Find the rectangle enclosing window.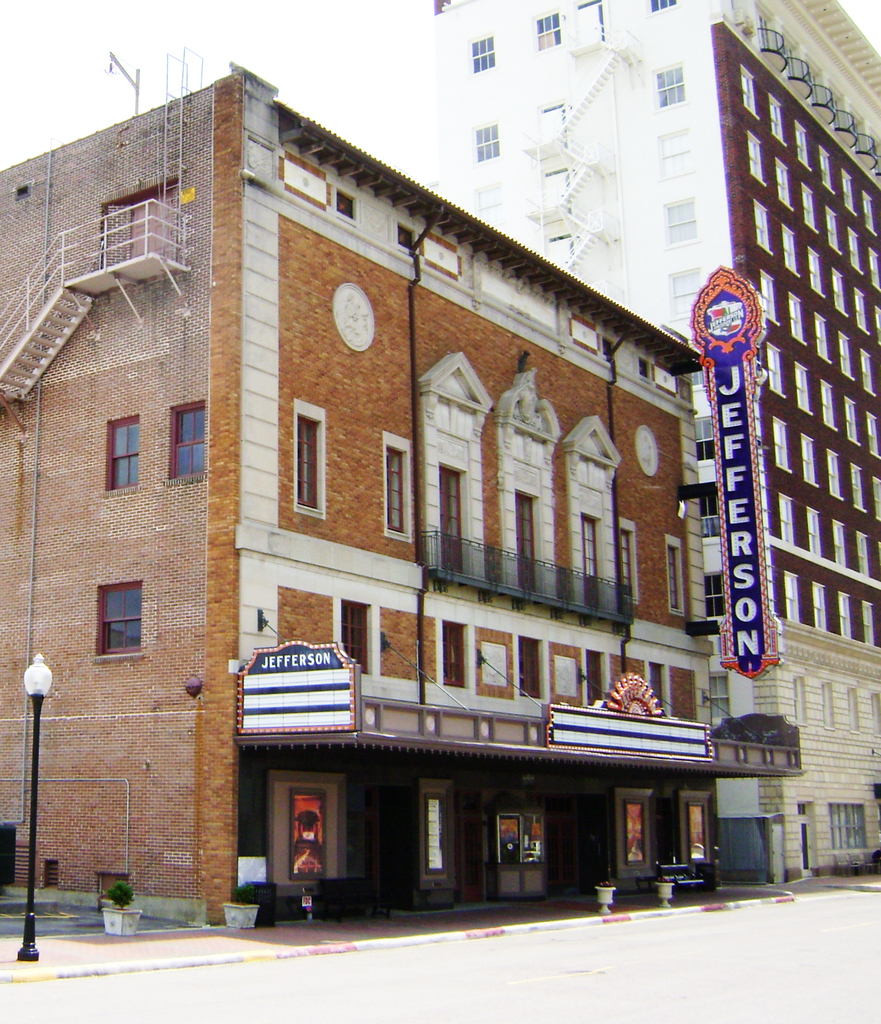
<region>807, 509, 821, 560</region>.
